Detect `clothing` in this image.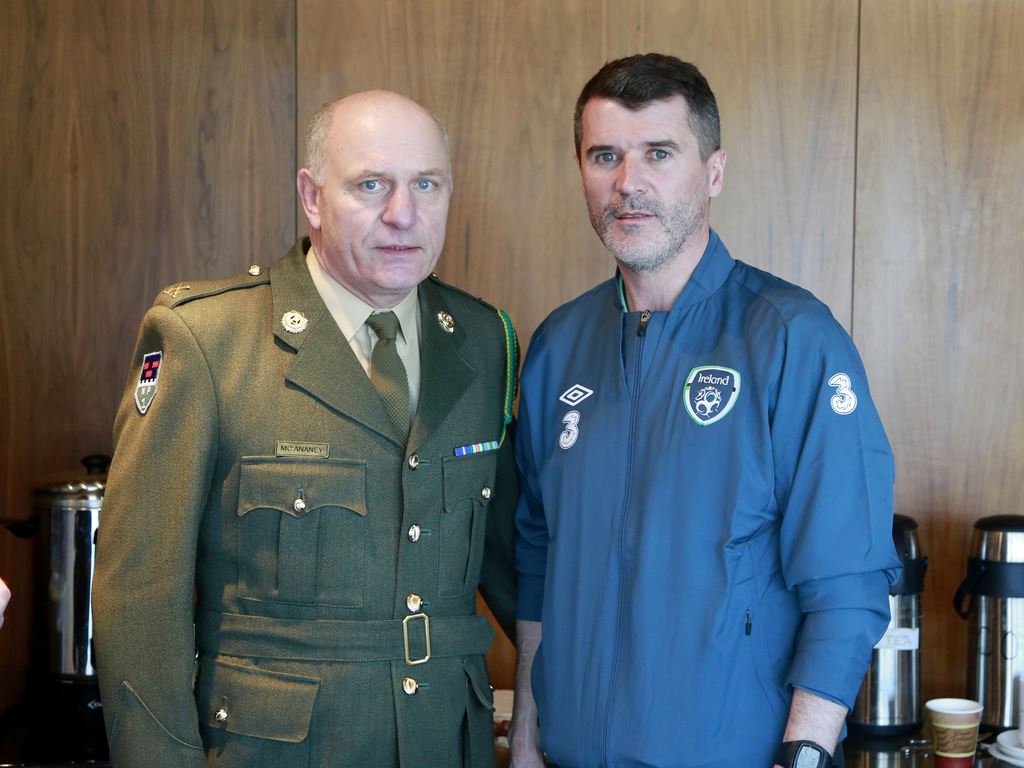
Detection: locate(508, 234, 891, 765).
